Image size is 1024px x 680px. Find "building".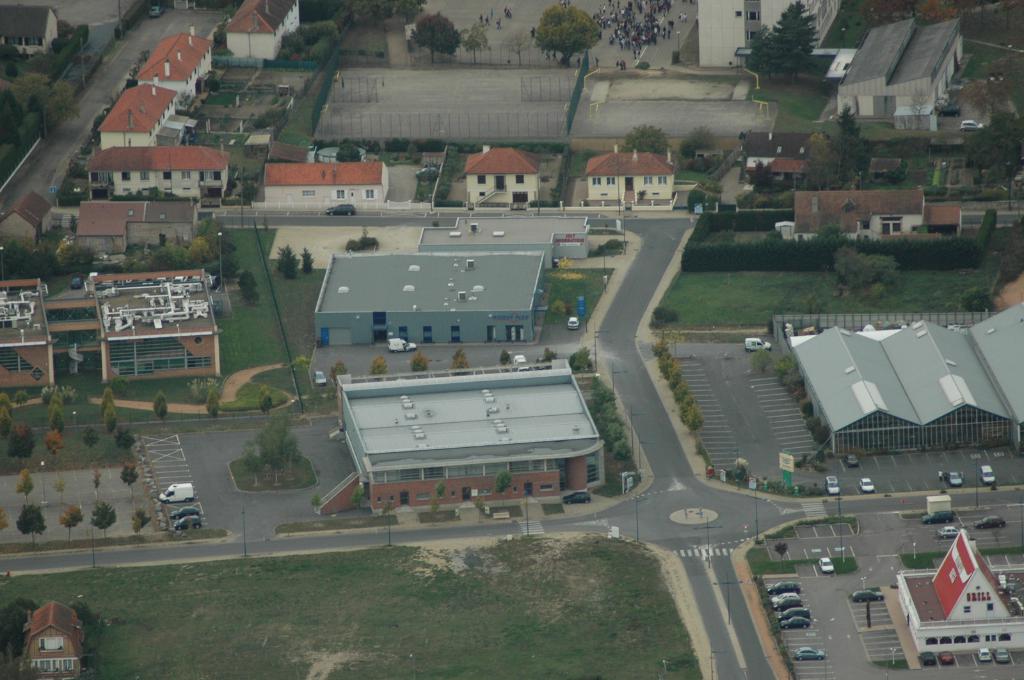
detection(264, 164, 391, 203).
